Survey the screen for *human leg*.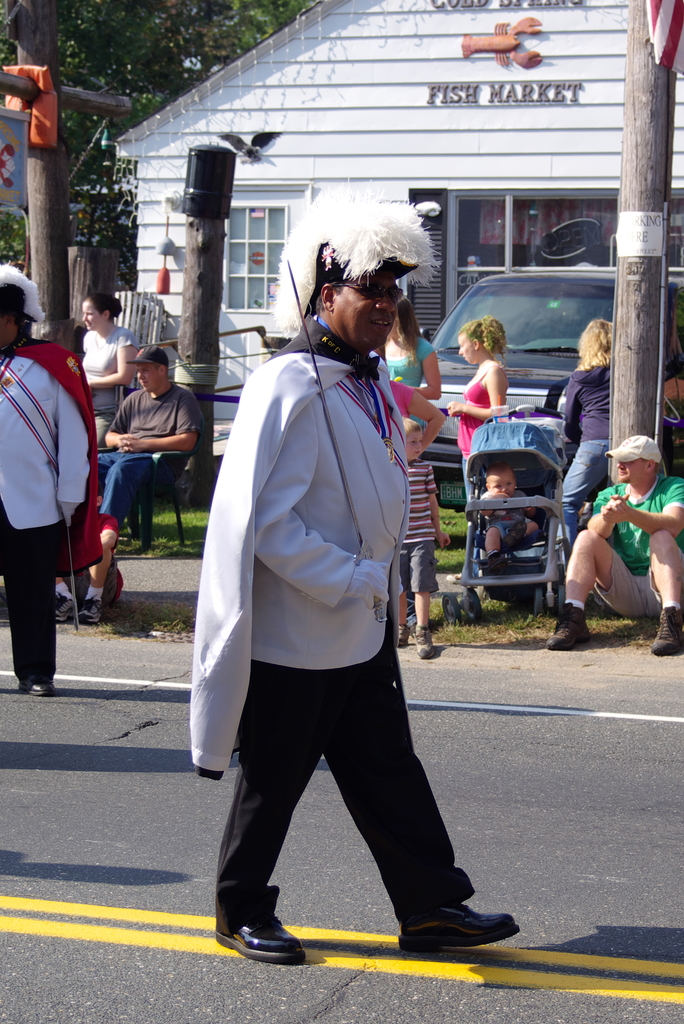
Survey found: rect(397, 531, 441, 660).
